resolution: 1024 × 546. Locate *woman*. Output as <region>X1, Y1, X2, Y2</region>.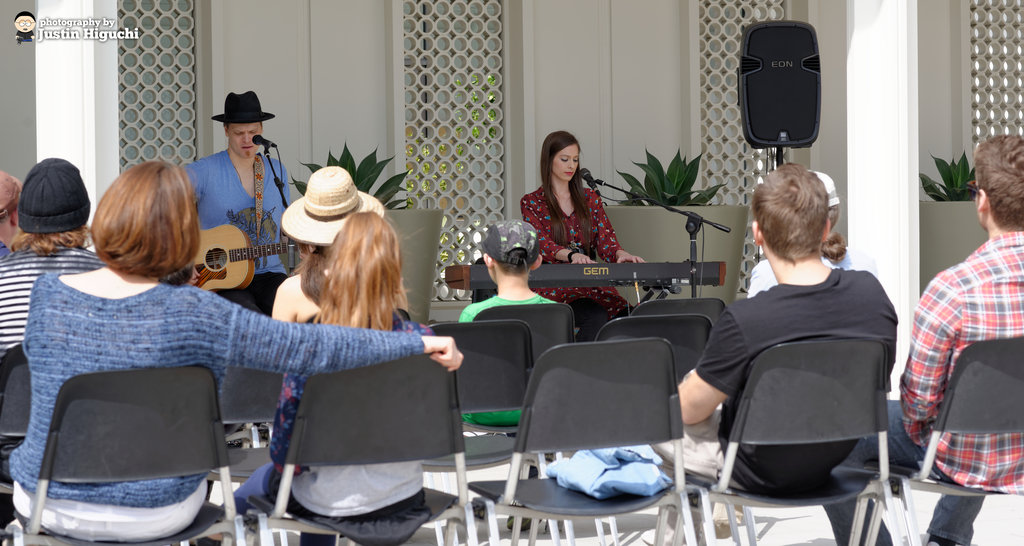
<region>220, 208, 425, 545</region>.
